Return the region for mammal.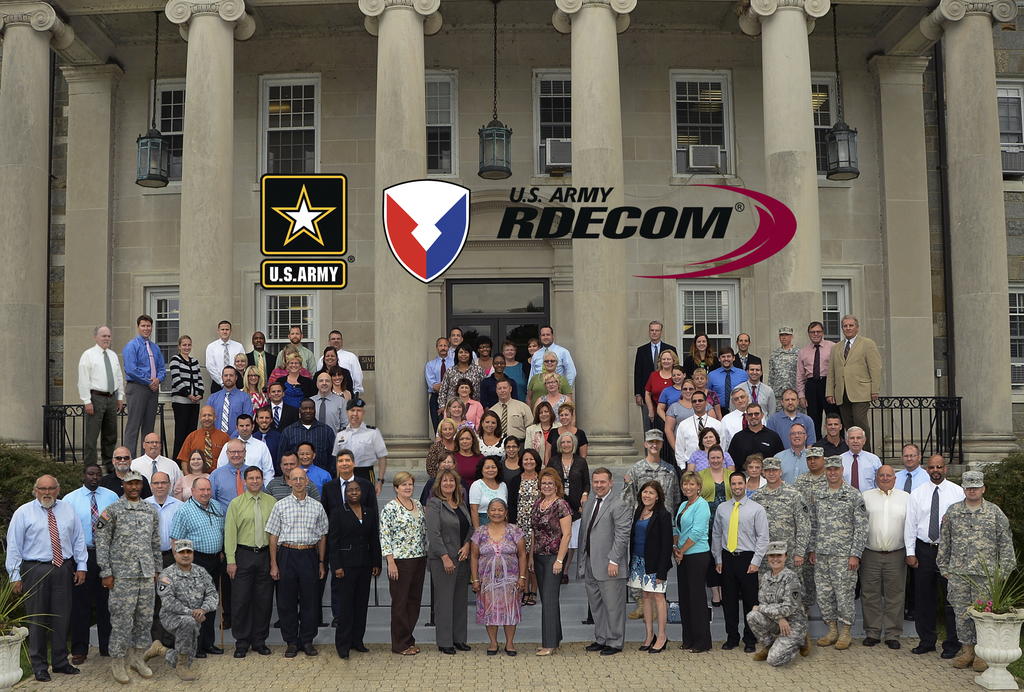
detection(93, 468, 161, 683).
